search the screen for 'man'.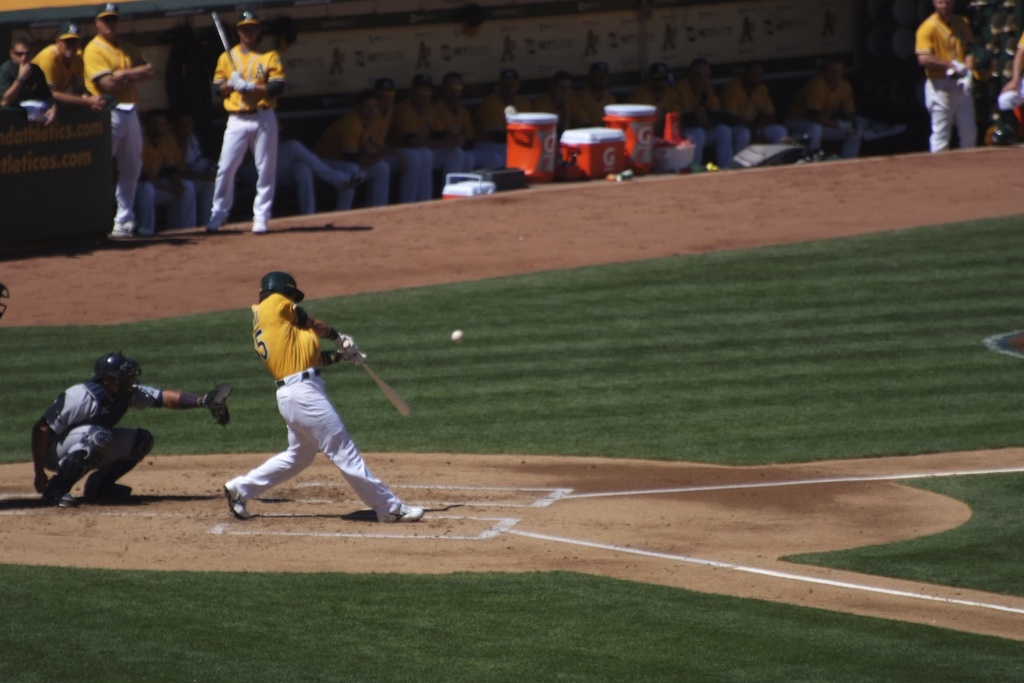
Found at rect(201, 4, 278, 233).
